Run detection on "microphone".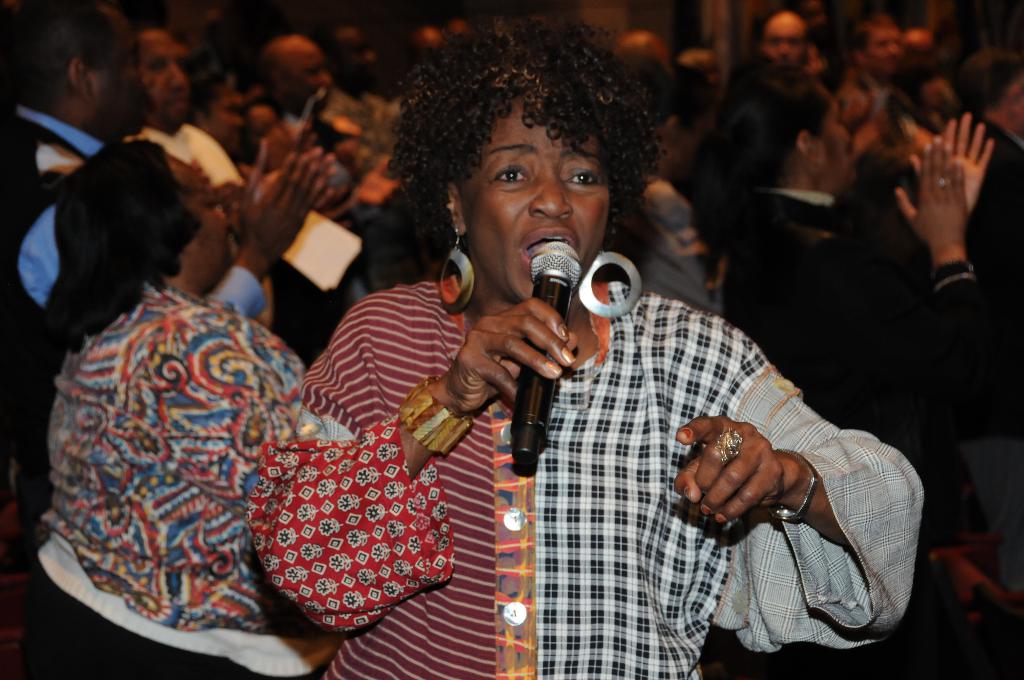
Result: (left=509, top=239, right=584, bottom=471).
